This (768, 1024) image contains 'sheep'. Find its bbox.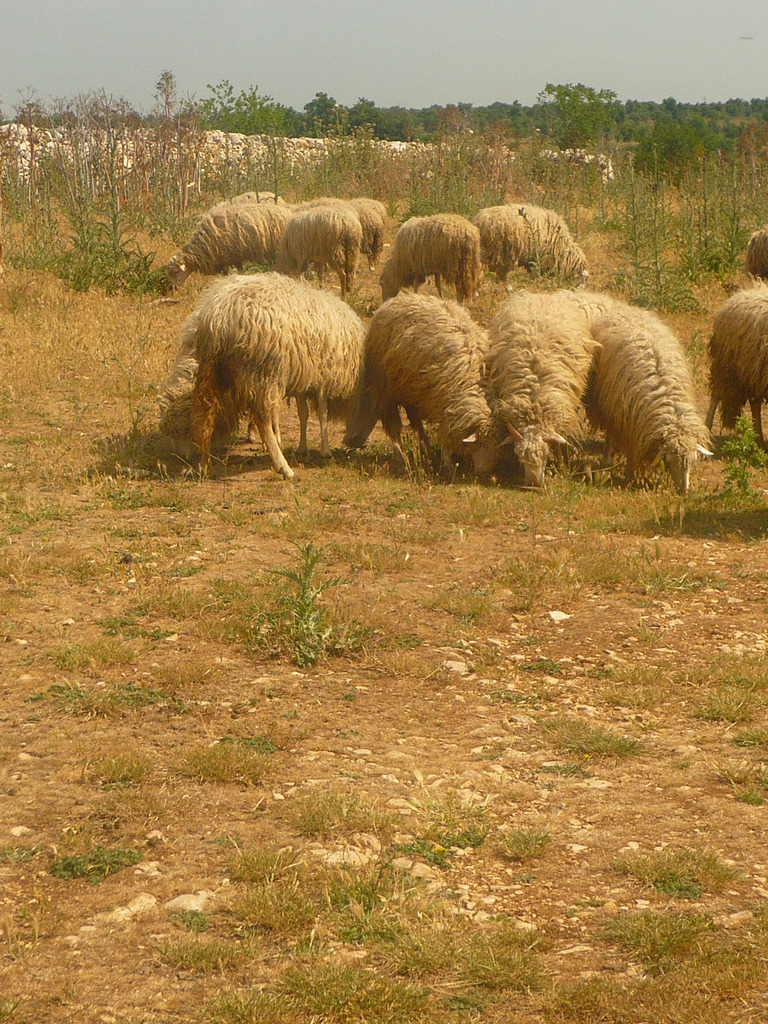
box(166, 271, 255, 452).
